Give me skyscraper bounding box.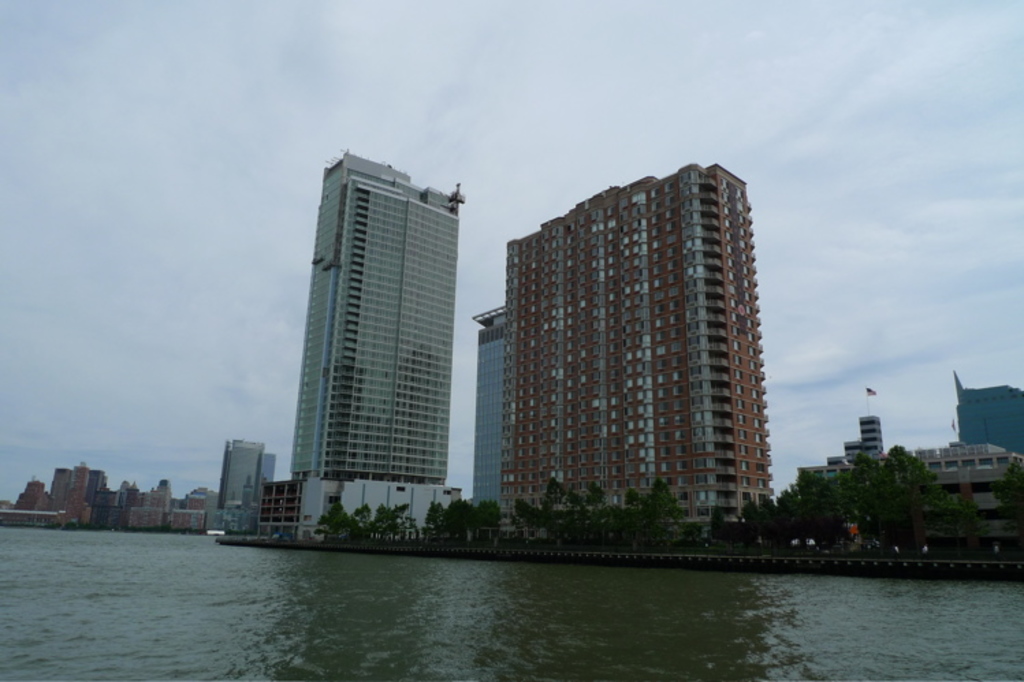
(216,441,278,519).
